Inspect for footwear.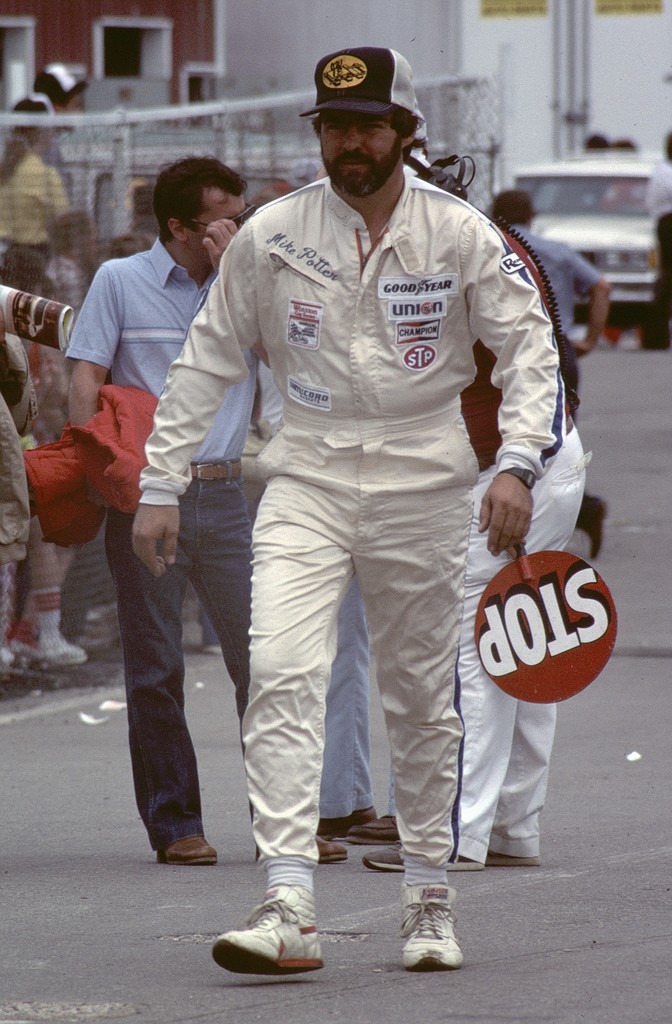
Inspection: [x1=158, y1=822, x2=225, y2=868].
